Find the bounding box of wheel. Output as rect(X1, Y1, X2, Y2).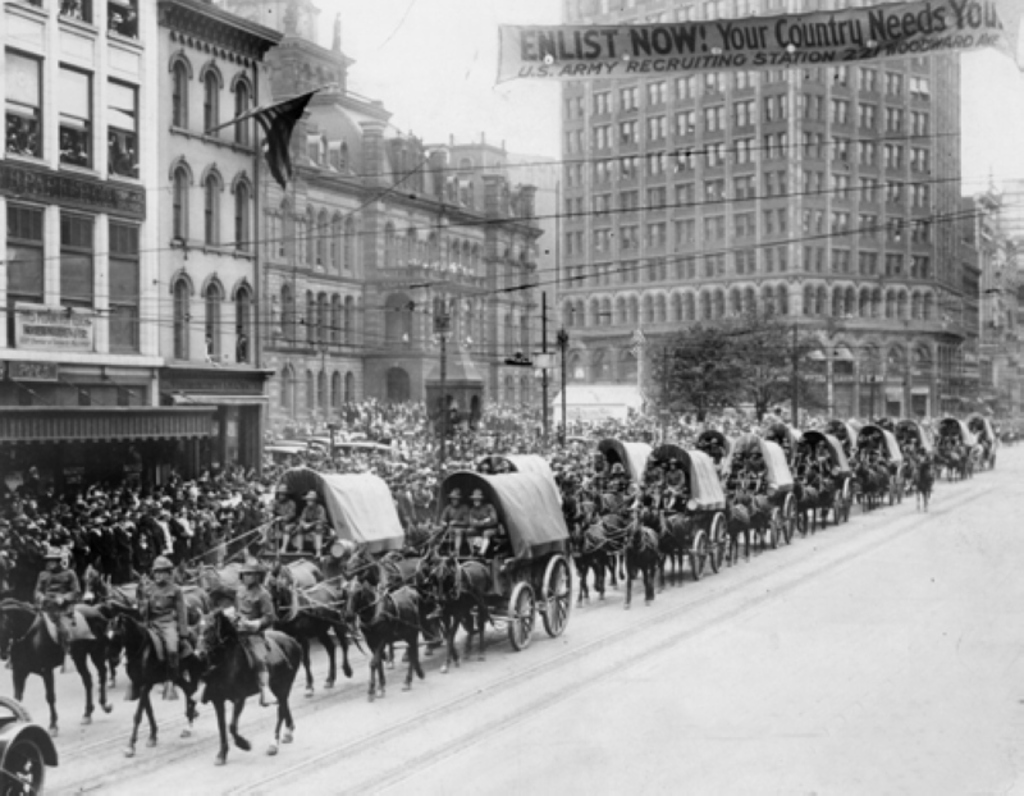
rect(708, 513, 727, 572).
